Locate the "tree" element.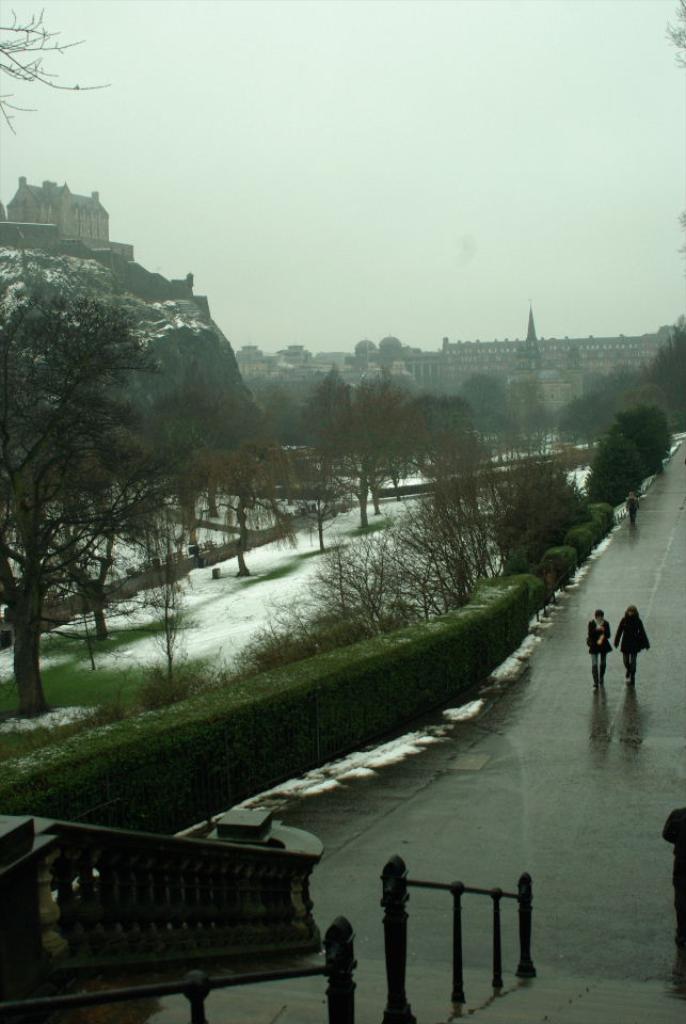
Element bbox: x1=591, y1=394, x2=684, y2=532.
